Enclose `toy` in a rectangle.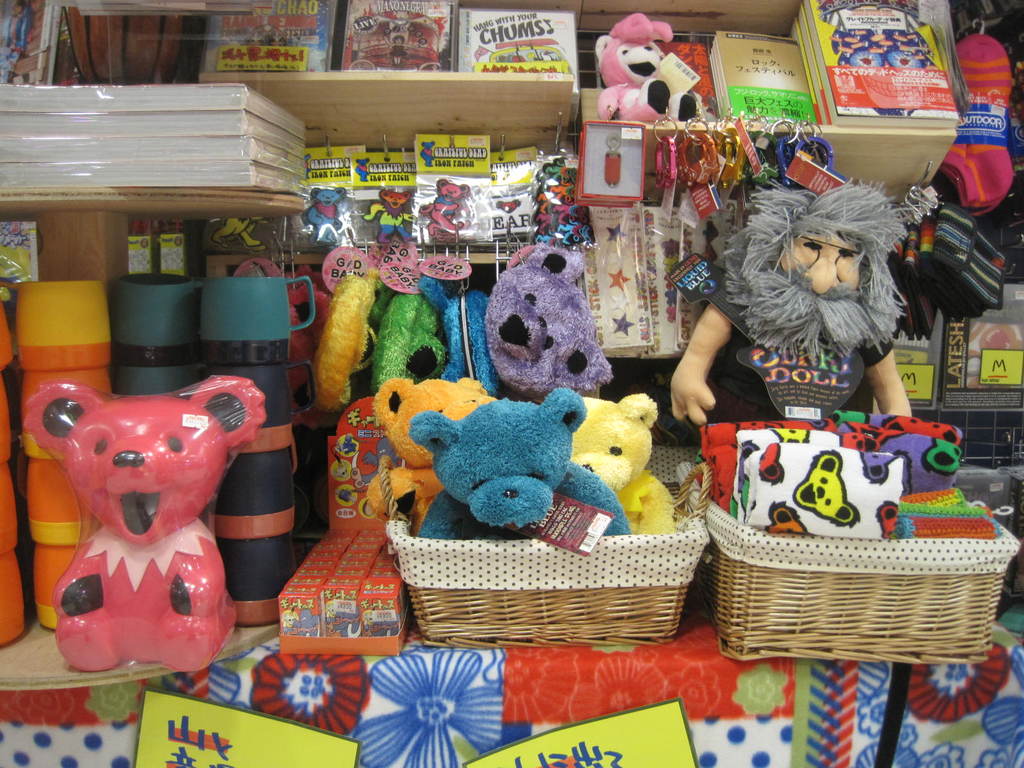
[x1=372, y1=281, x2=453, y2=399].
